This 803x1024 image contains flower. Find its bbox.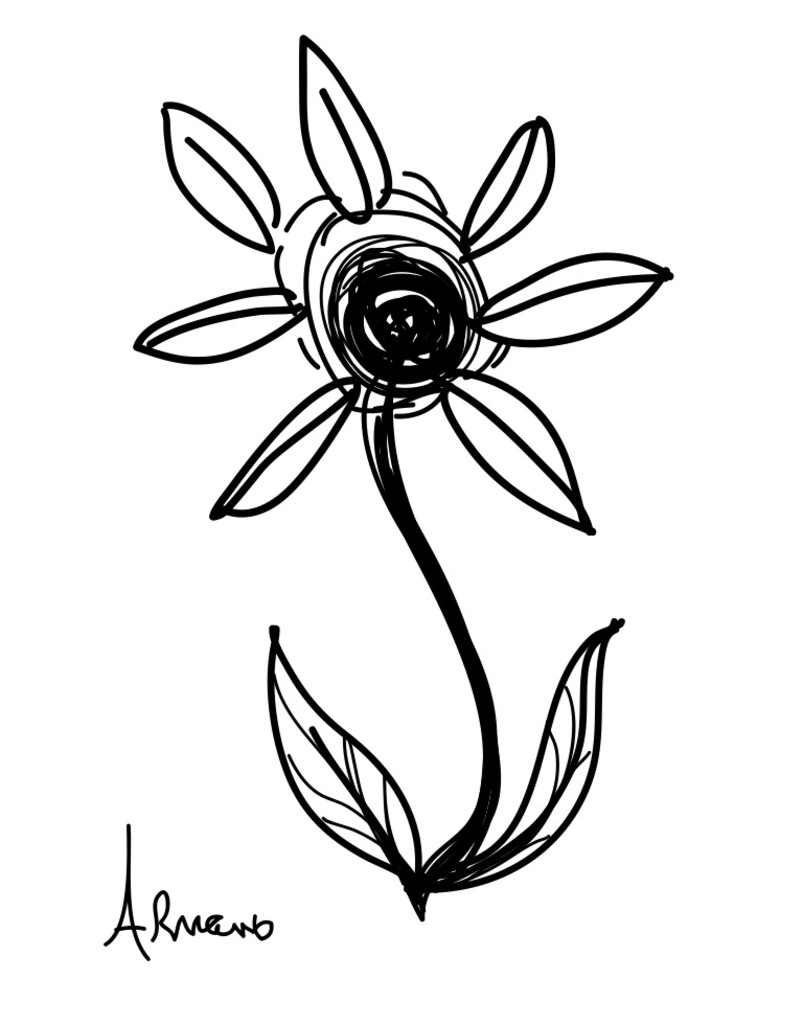
left=120, top=27, right=693, bottom=551.
